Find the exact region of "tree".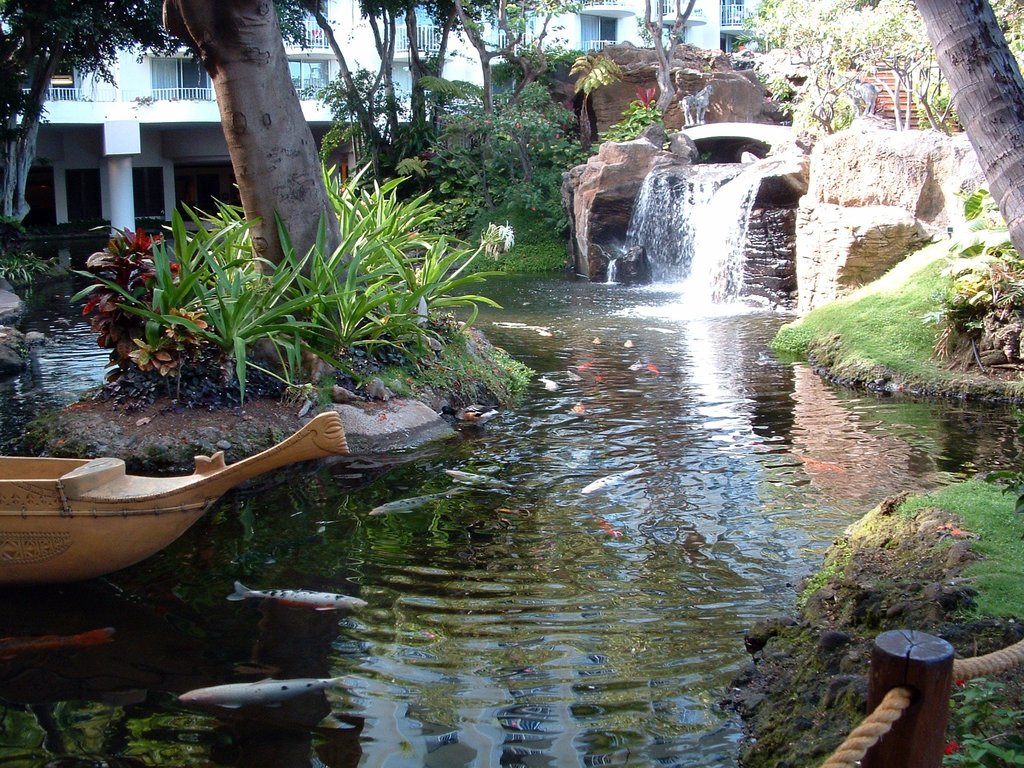
Exact region: BBox(156, 0, 387, 349).
